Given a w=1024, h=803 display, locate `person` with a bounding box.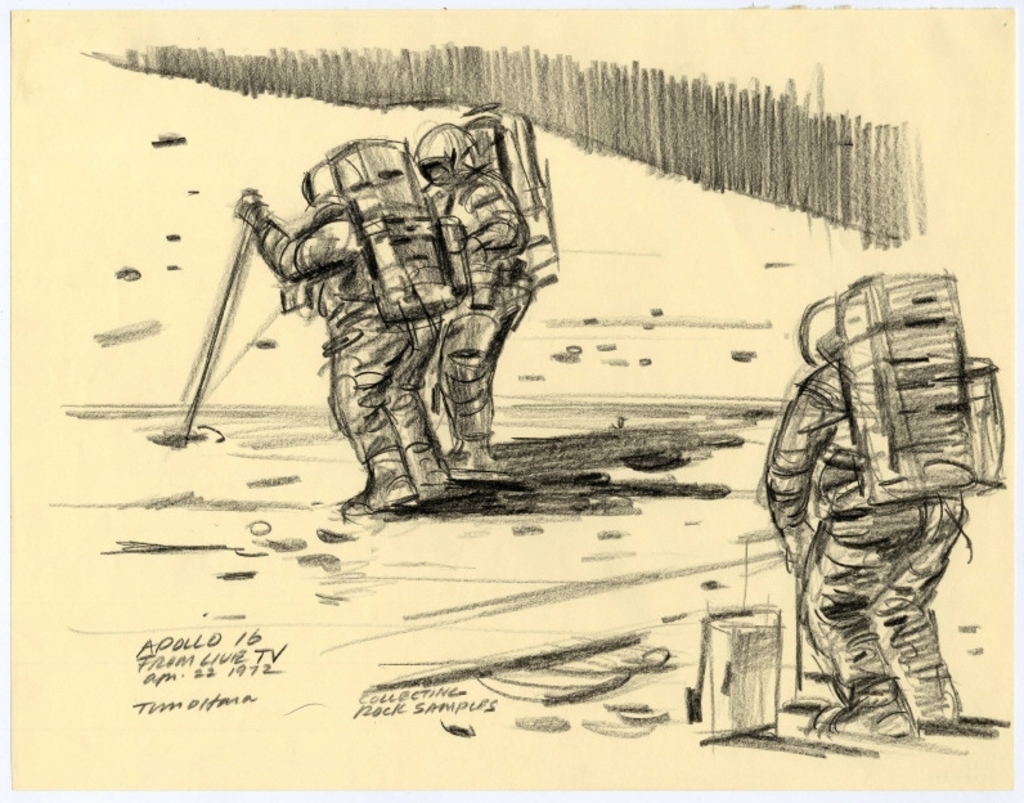
Located: select_region(421, 122, 530, 467).
